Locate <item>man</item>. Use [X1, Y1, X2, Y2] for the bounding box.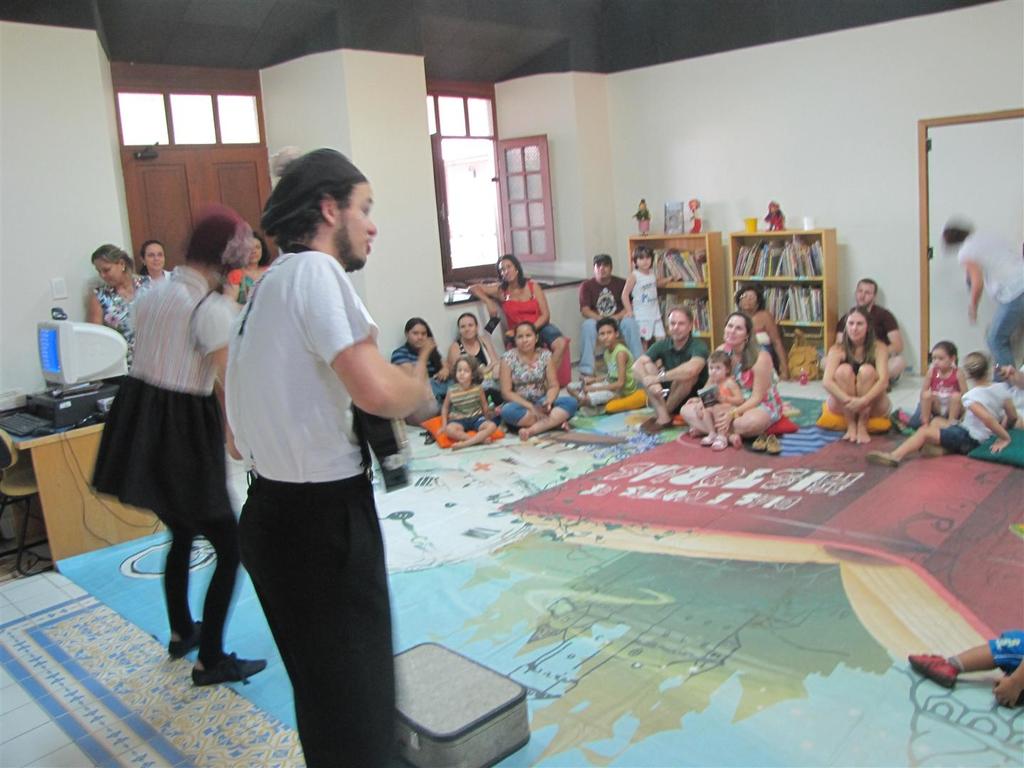
[576, 251, 641, 376].
